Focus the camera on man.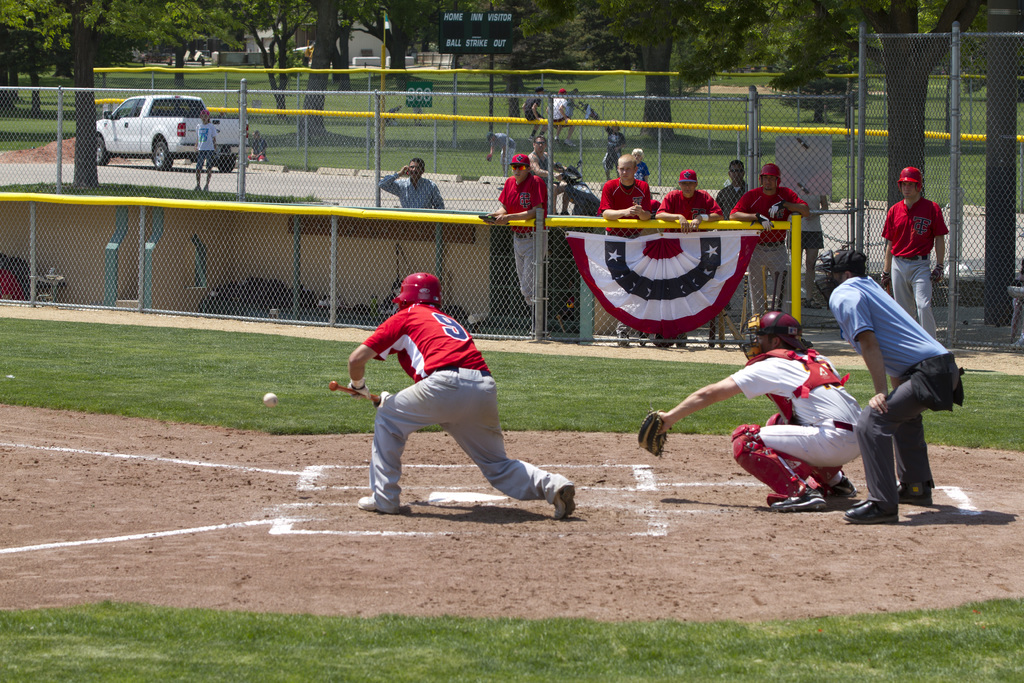
Focus region: [x1=376, y1=156, x2=439, y2=210].
